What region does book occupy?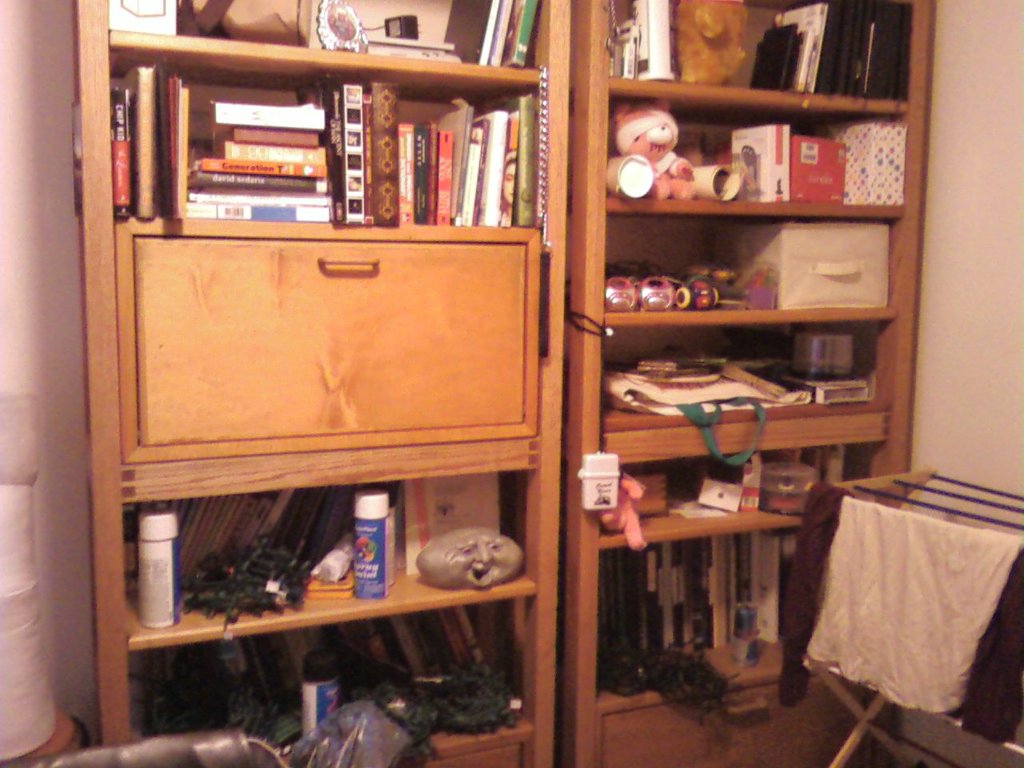
crop(457, 114, 482, 222).
